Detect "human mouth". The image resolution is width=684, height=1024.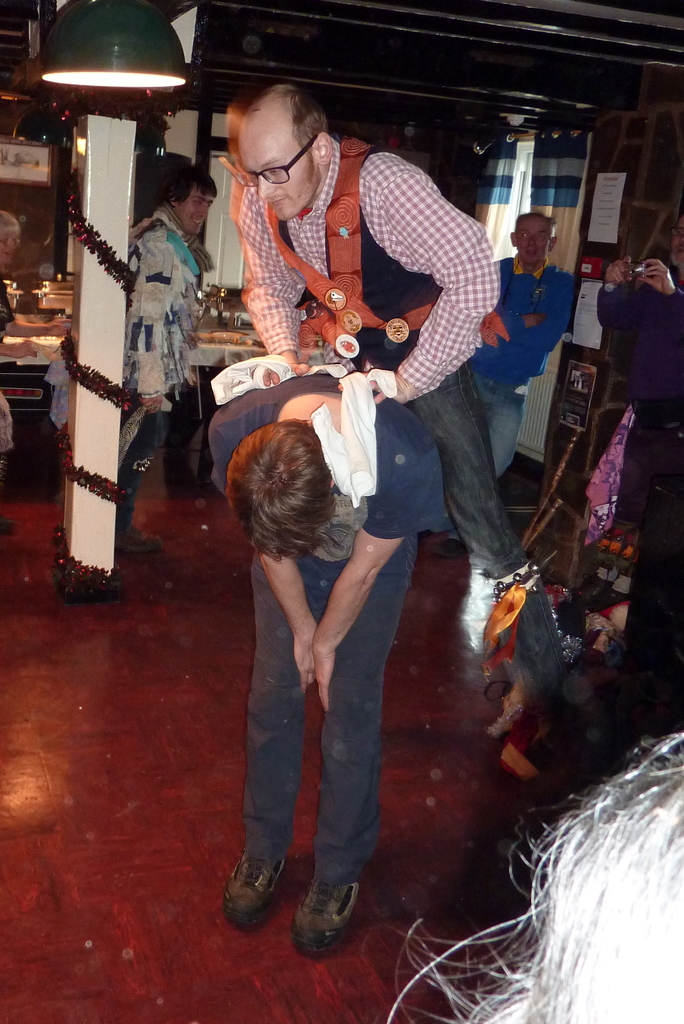
188,220,204,228.
